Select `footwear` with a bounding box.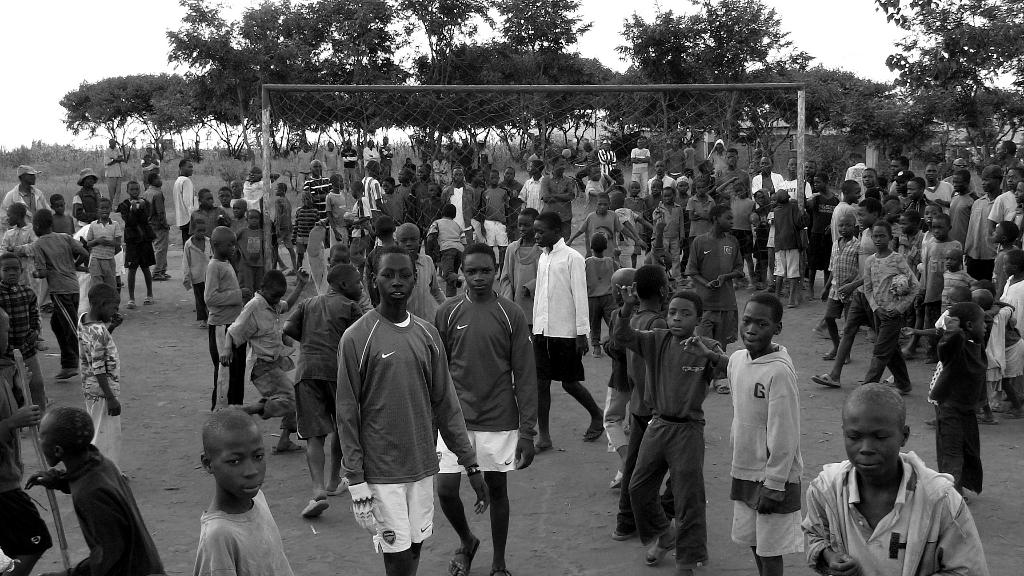
<bbox>489, 566, 511, 575</bbox>.
